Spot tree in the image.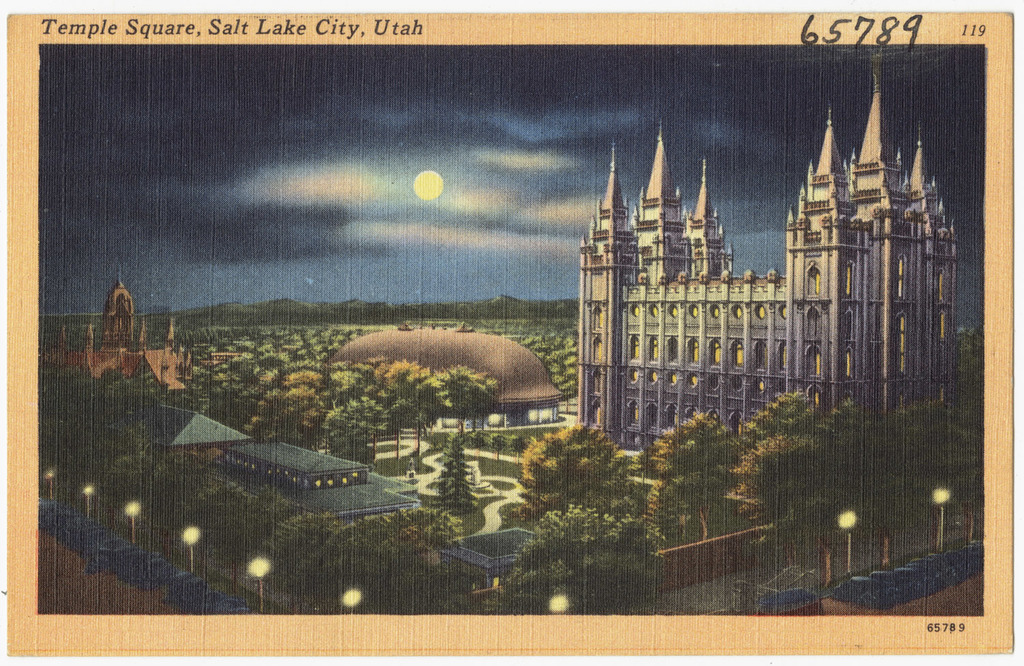
tree found at left=320, top=390, right=391, bottom=465.
